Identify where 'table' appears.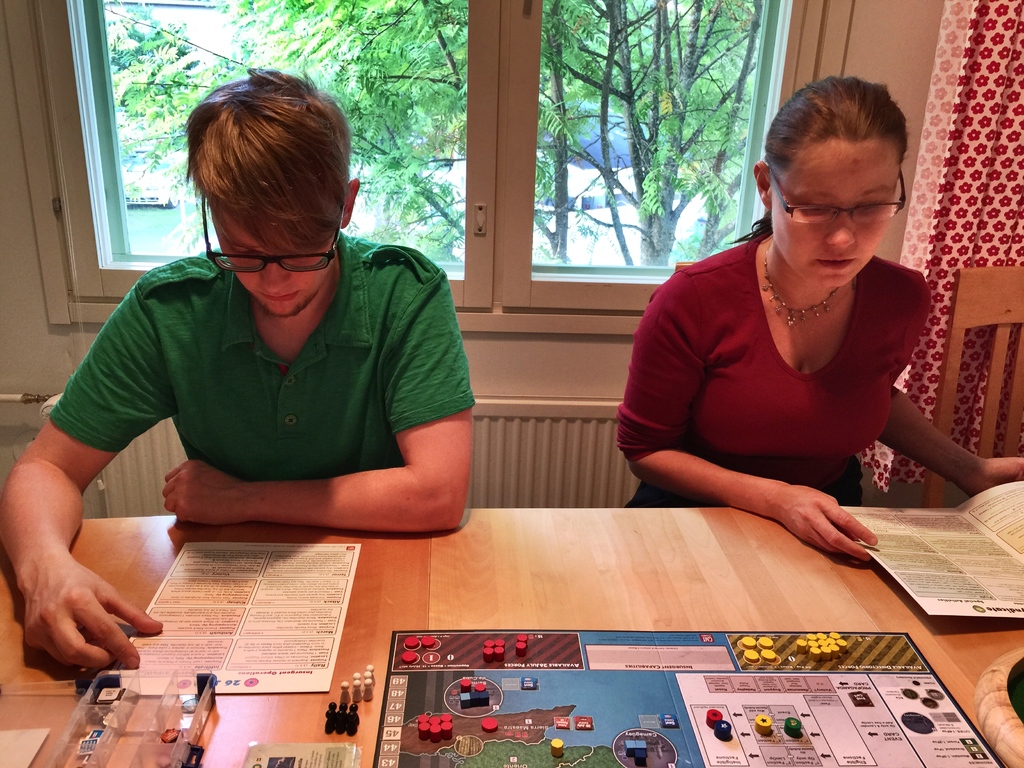
Appears at box(0, 506, 1023, 767).
